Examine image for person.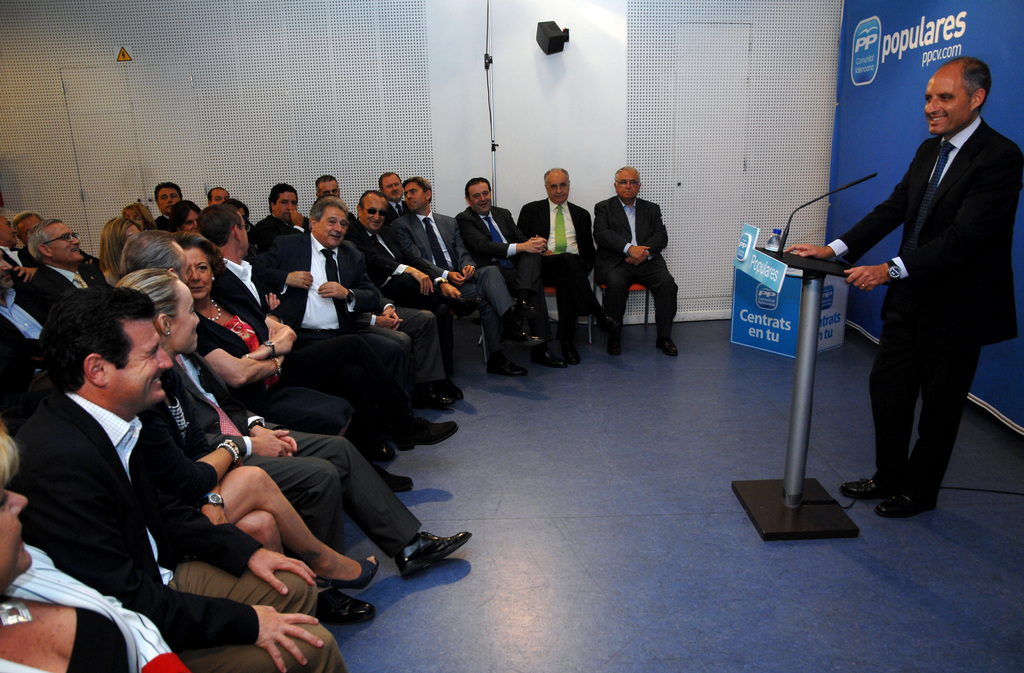
Examination result: 108 267 374 624.
